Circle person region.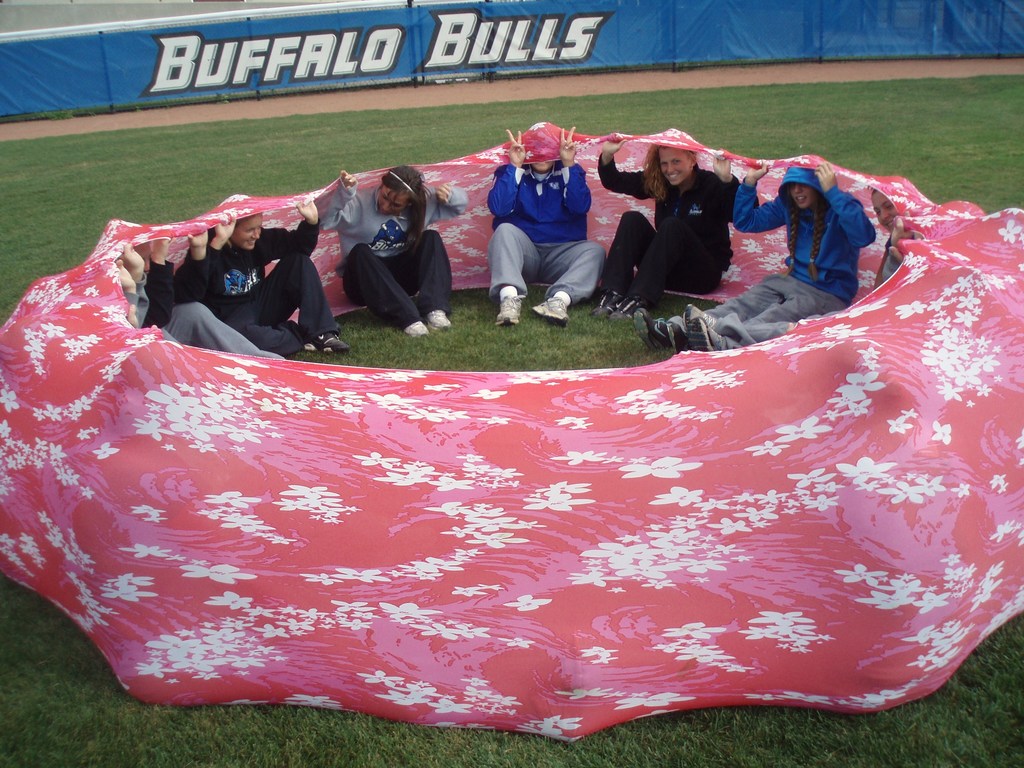
Region: 479/124/600/324.
